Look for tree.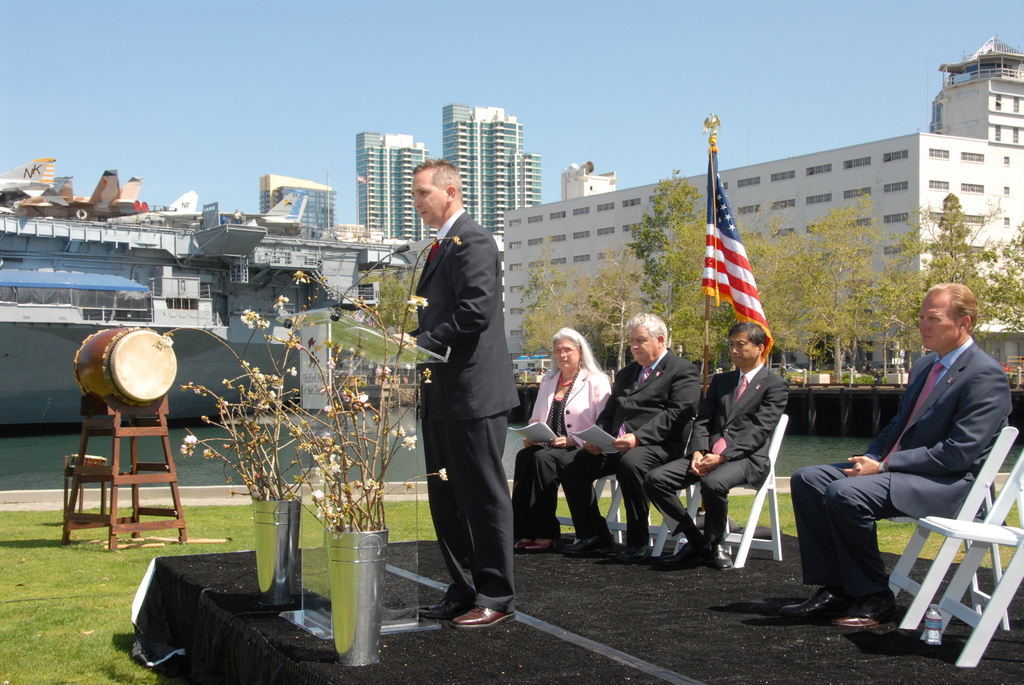
Found: 366, 270, 419, 342.
